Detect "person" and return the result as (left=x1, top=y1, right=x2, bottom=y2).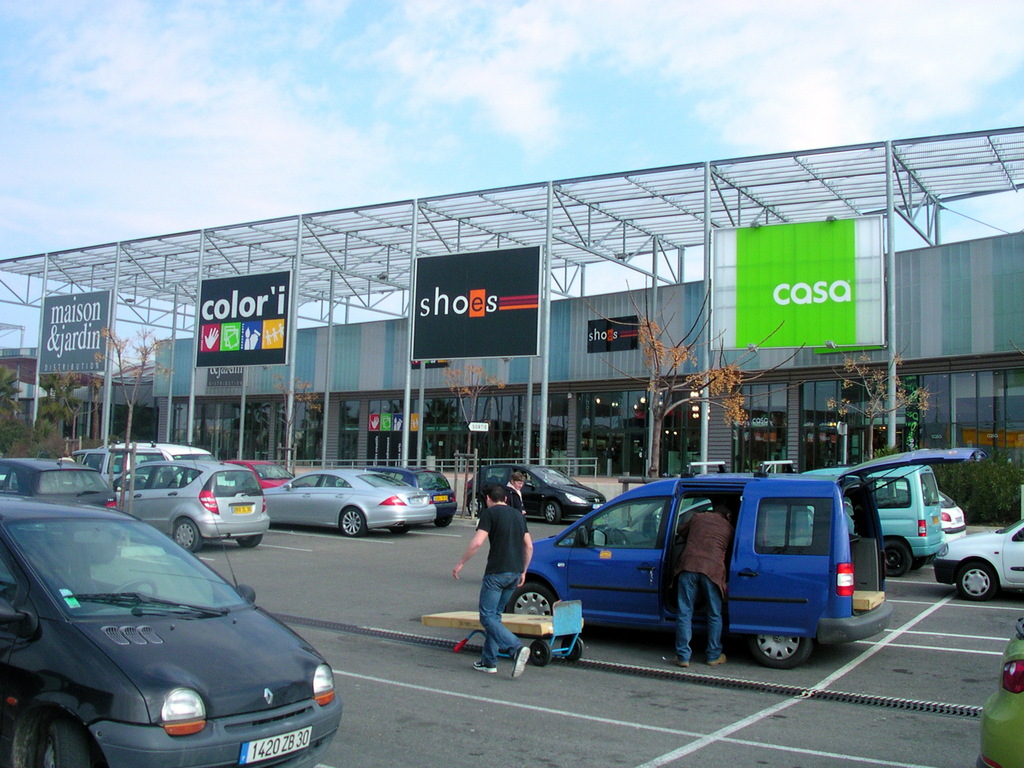
(left=451, top=477, right=531, bottom=680).
